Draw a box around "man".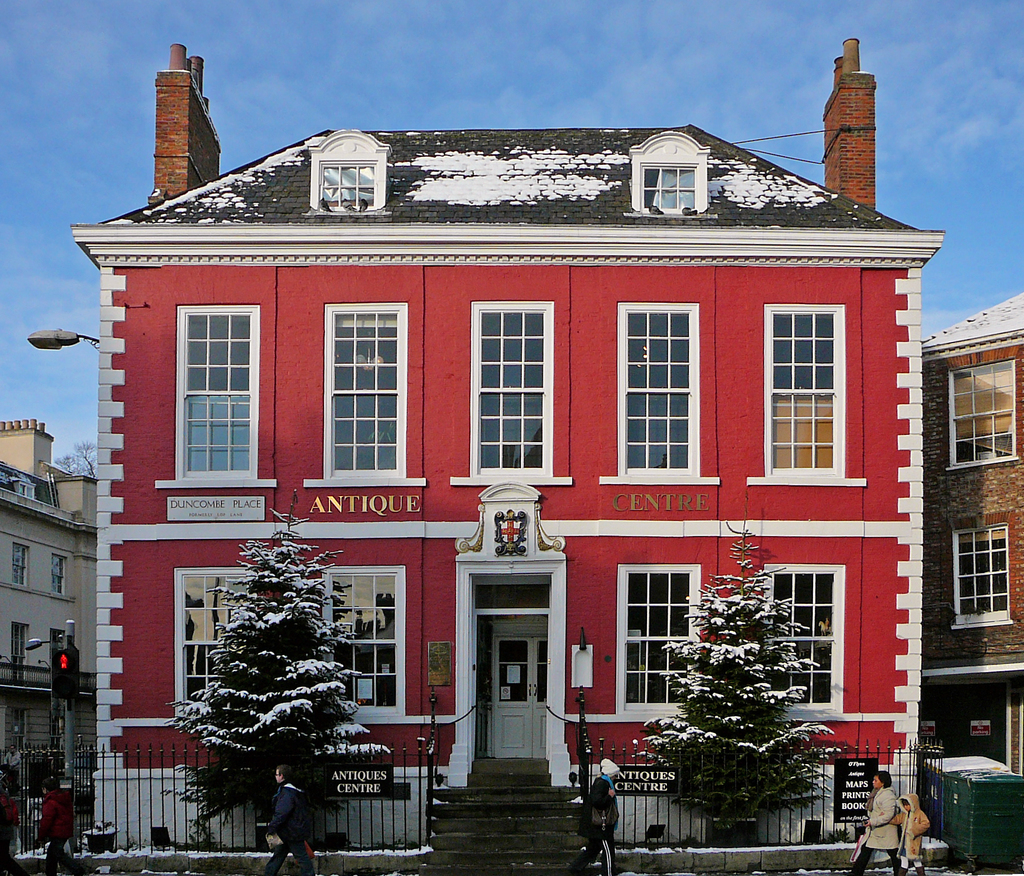
548,756,633,875.
